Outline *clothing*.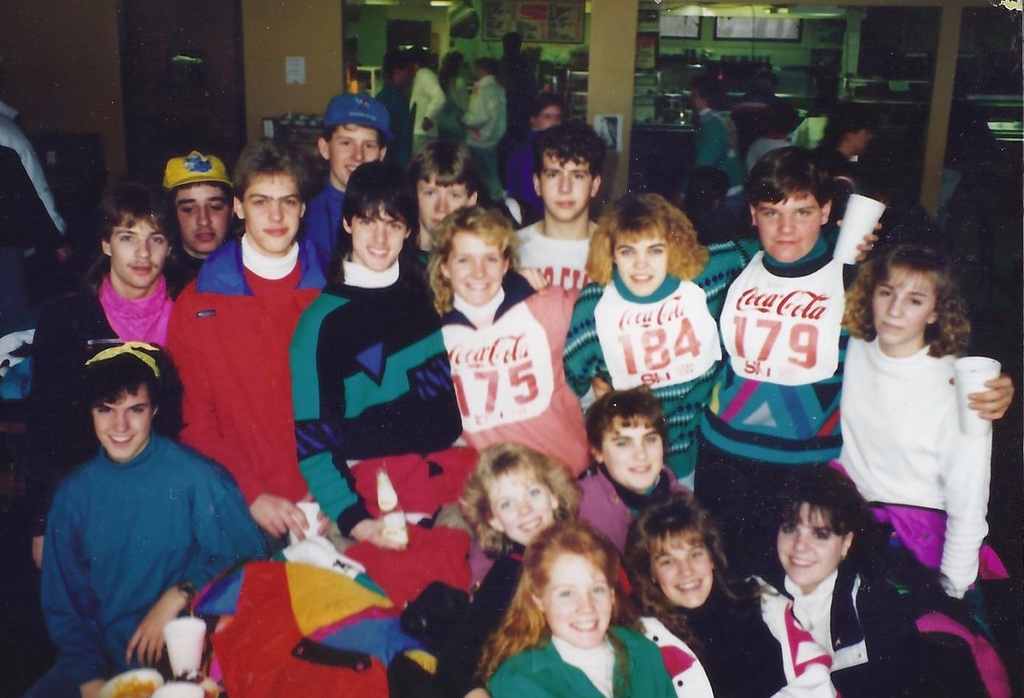
Outline: bbox=[560, 238, 762, 479].
